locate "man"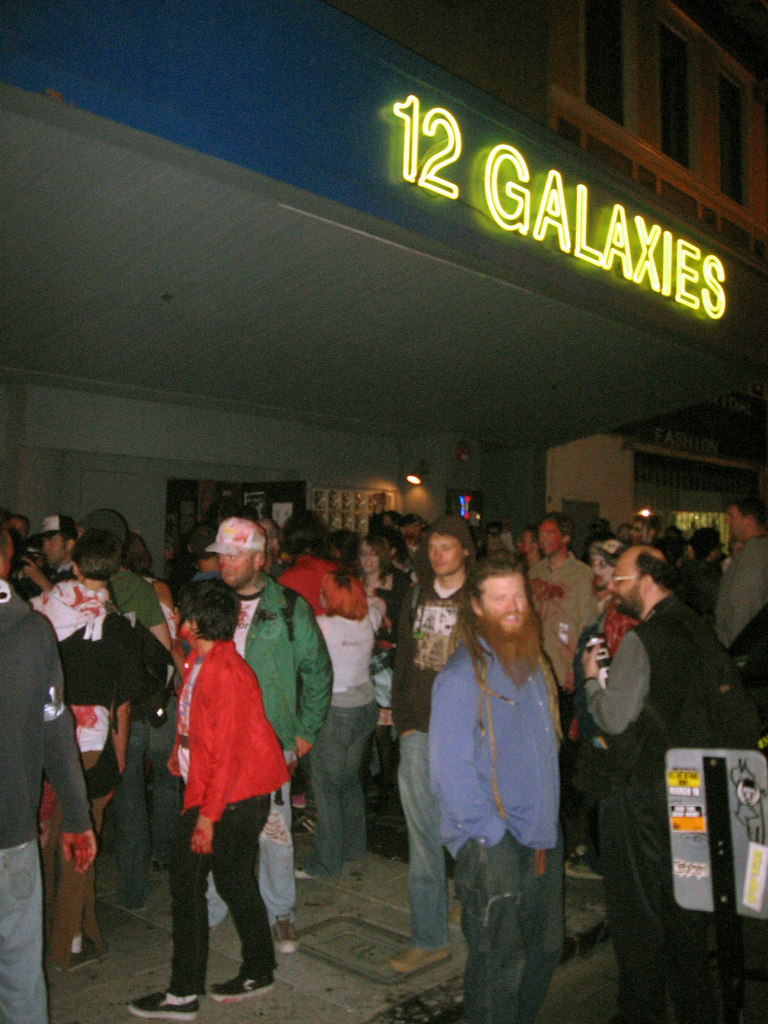
<region>577, 540, 727, 1023</region>
